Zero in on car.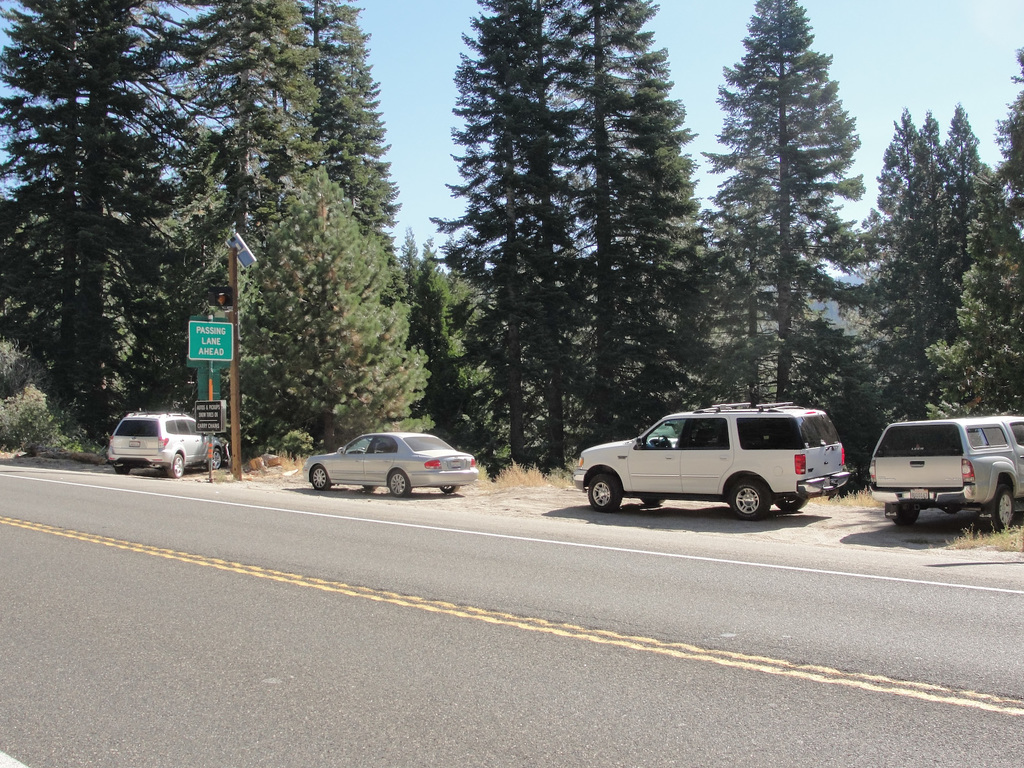
Zeroed in: BBox(305, 429, 479, 503).
